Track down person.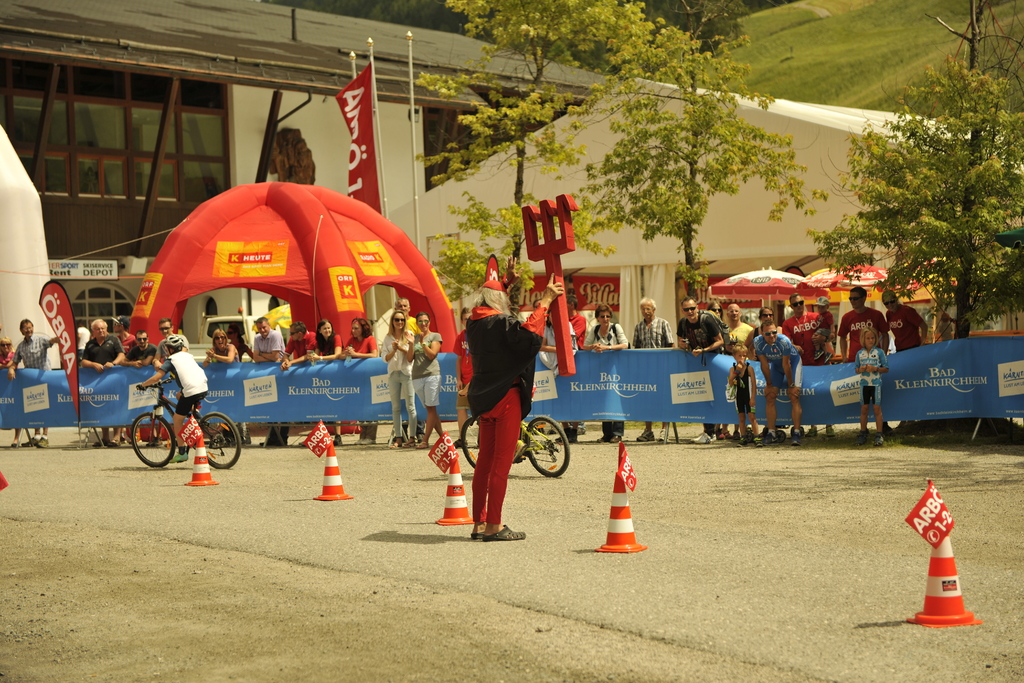
Tracked to {"left": 557, "top": 289, "right": 591, "bottom": 447}.
